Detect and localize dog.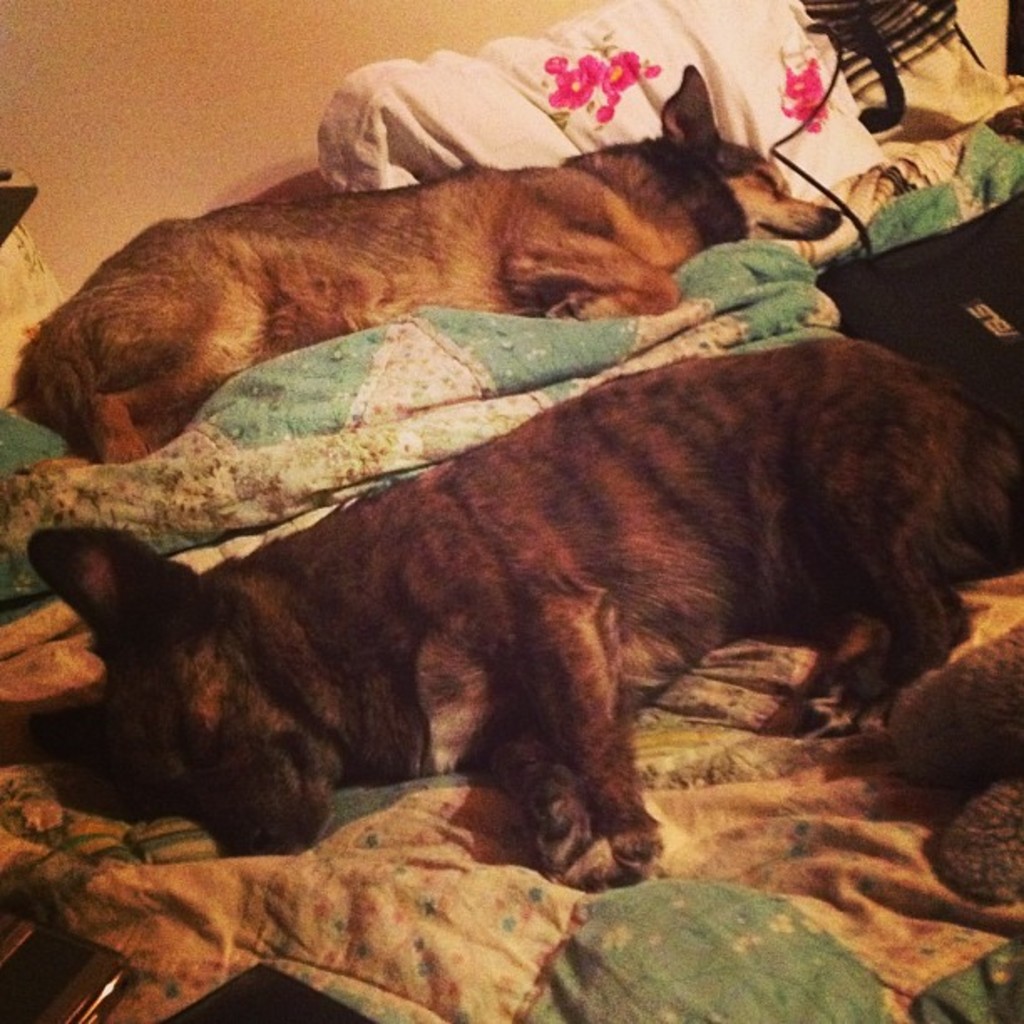
Localized at x1=3, y1=131, x2=842, y2=463.
